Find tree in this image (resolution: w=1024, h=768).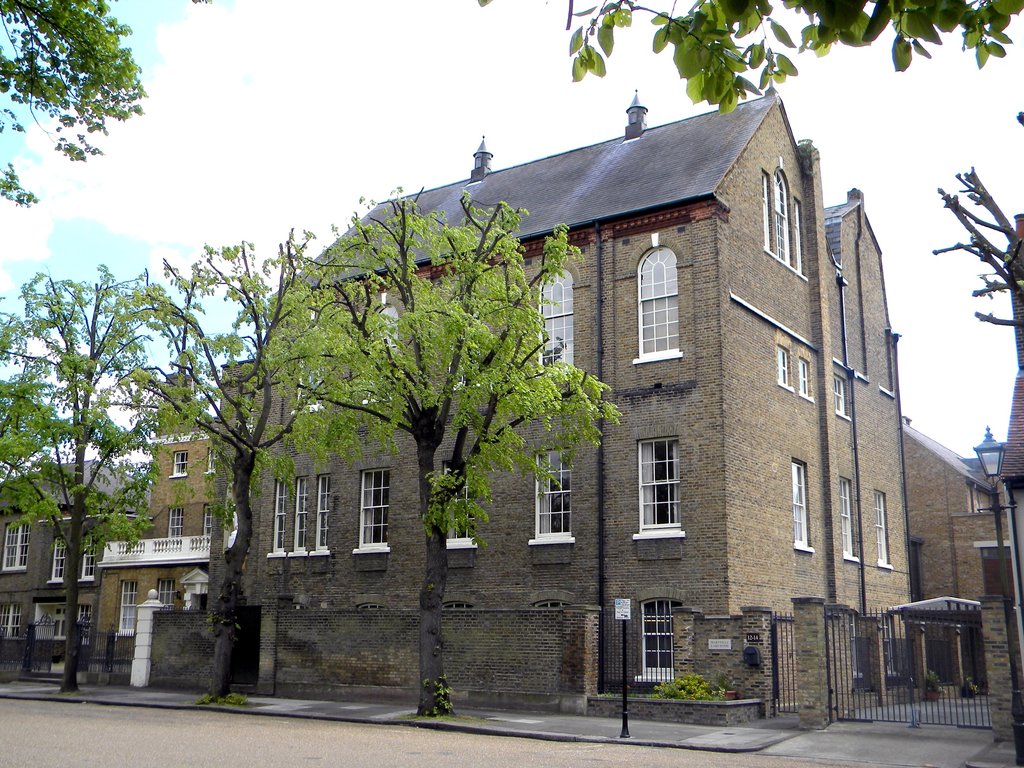
detection(292, 189, 620, 712).
